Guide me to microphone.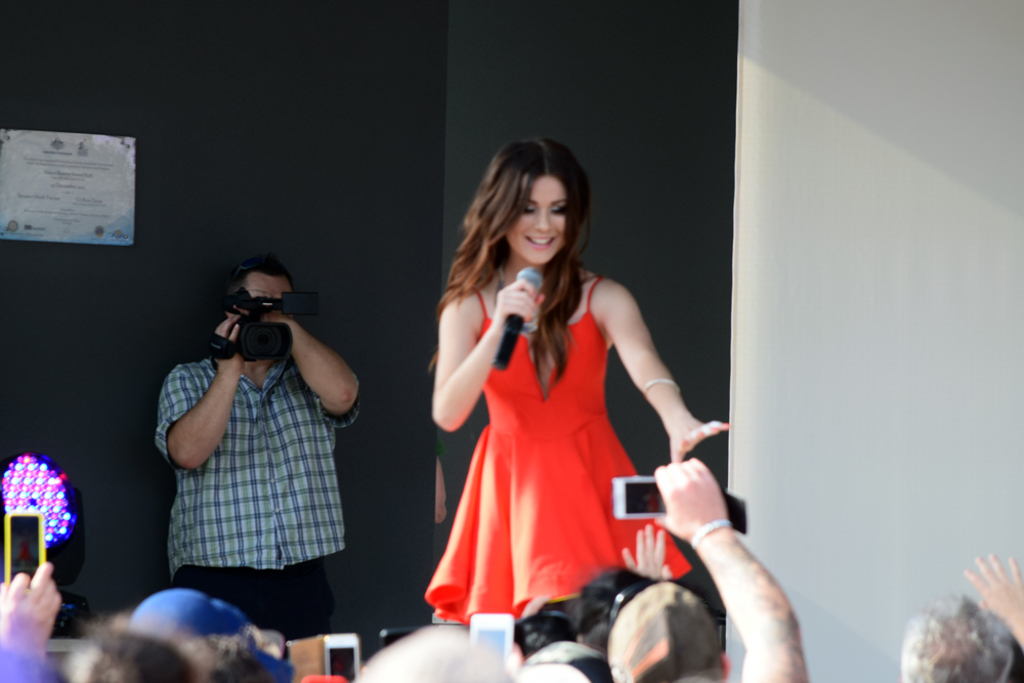
Guidance: [x1=492, y1=256, x2=548, y2=369].
